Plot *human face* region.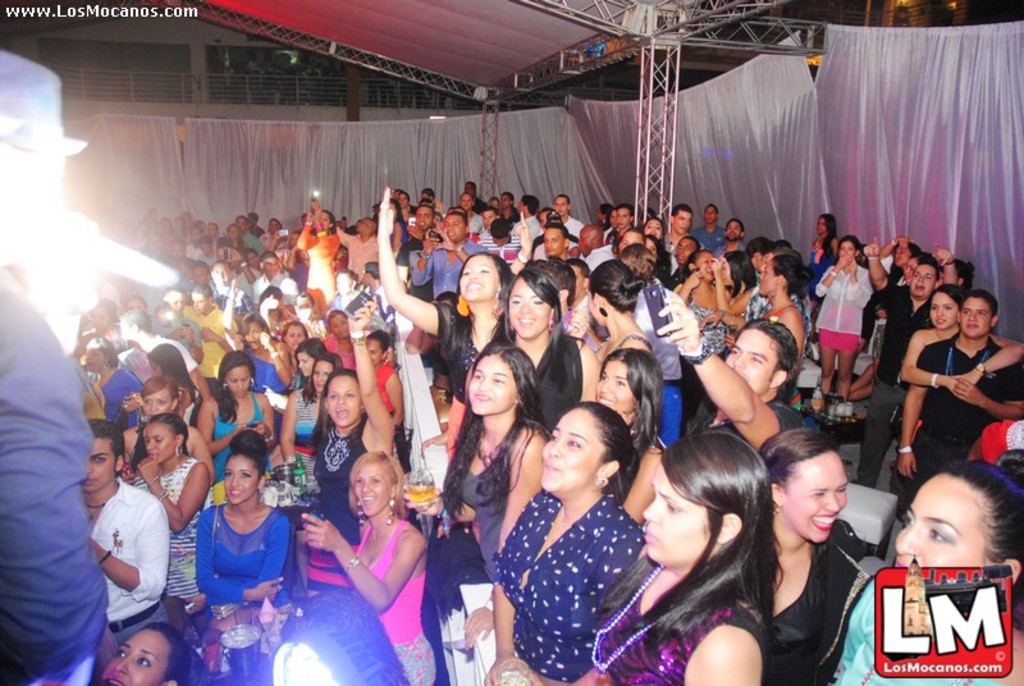
Plotted at 507, 276, 550, 339.
